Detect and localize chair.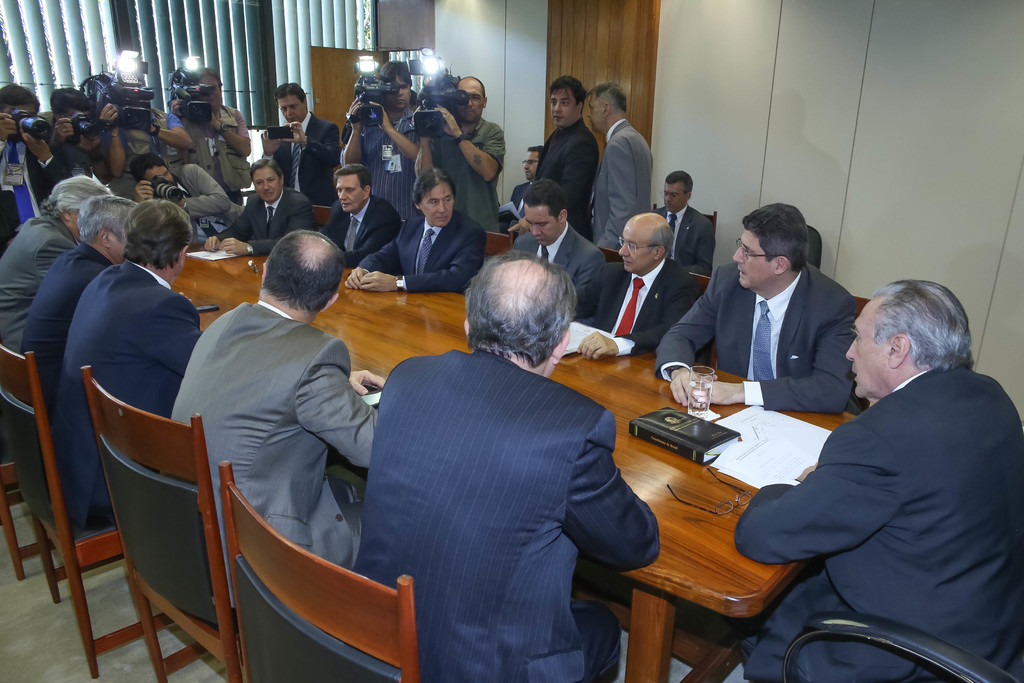
Localized at bbox=[308, 206, 331, 227].
